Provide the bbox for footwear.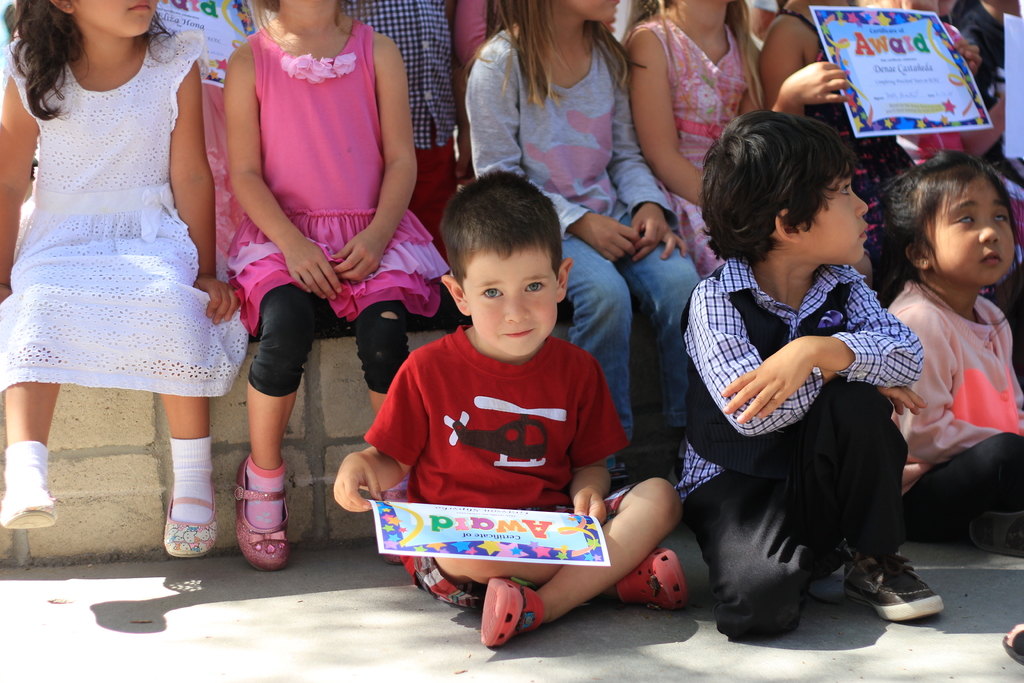
bbox(668, 440, 682, 491).
